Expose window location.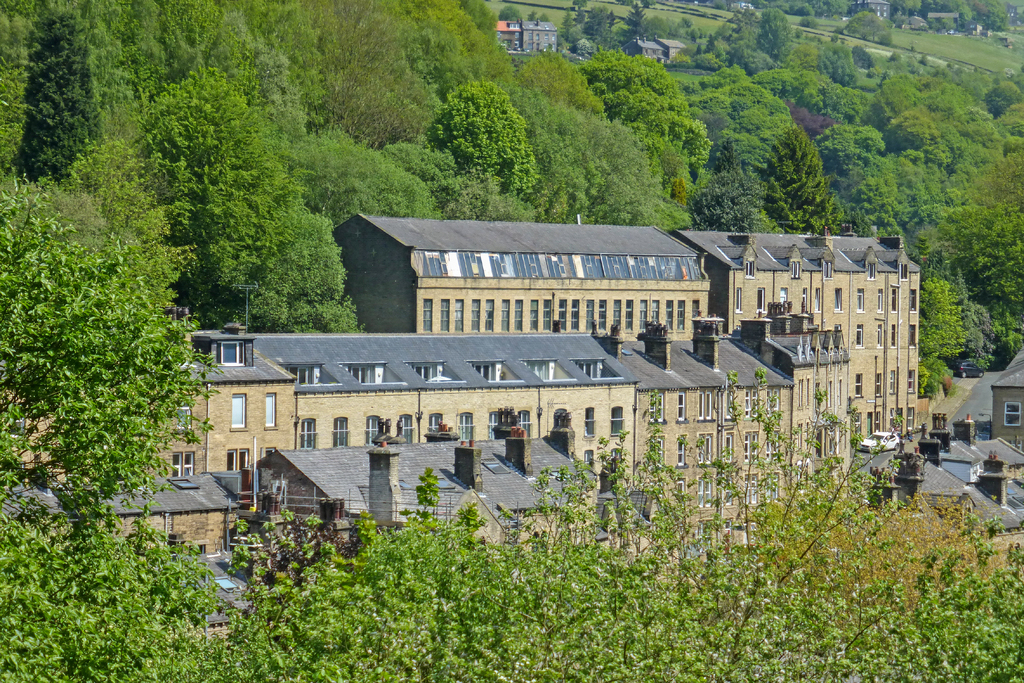
Exposed at (612, 408, 624, 437).
